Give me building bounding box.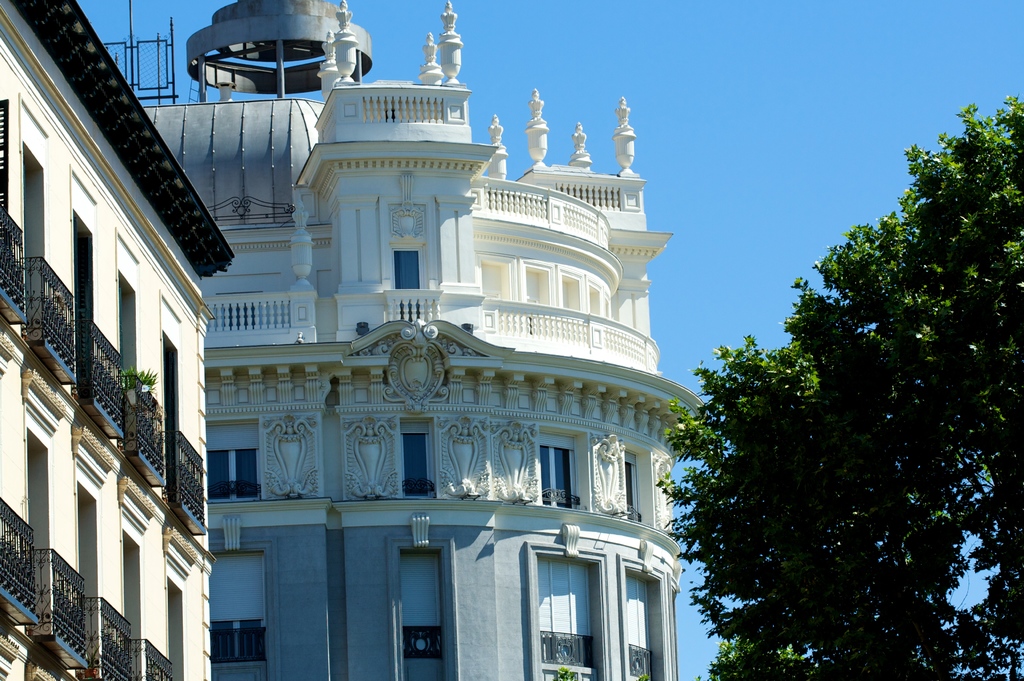
rect(141, 0, 703, 680).
